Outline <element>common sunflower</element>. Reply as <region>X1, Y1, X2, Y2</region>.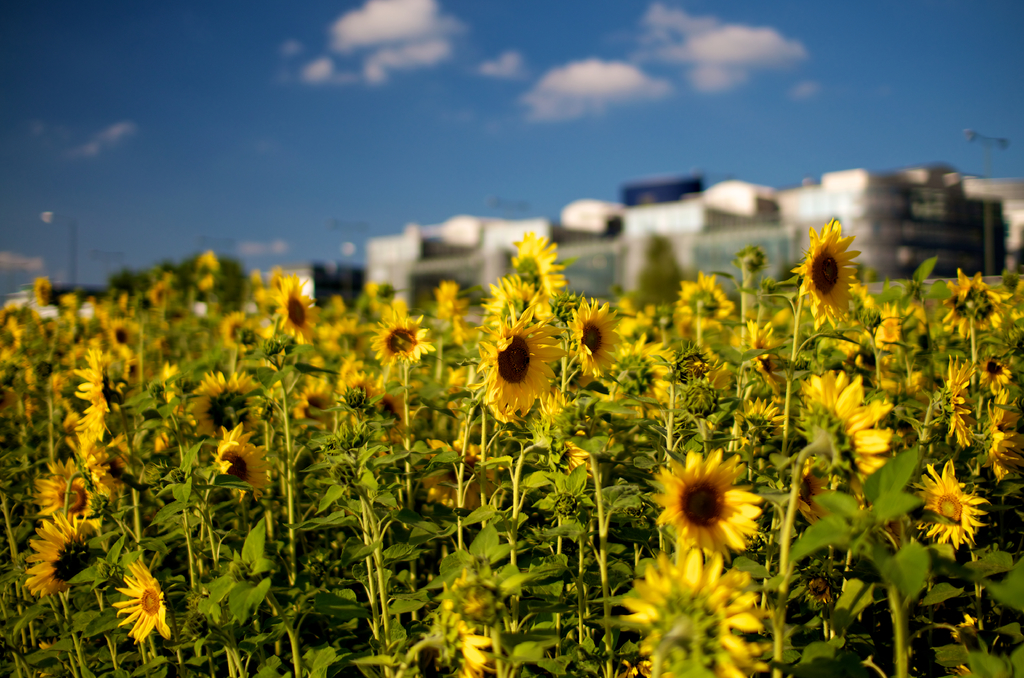
<region>796, 362, 876, 502</region>.
